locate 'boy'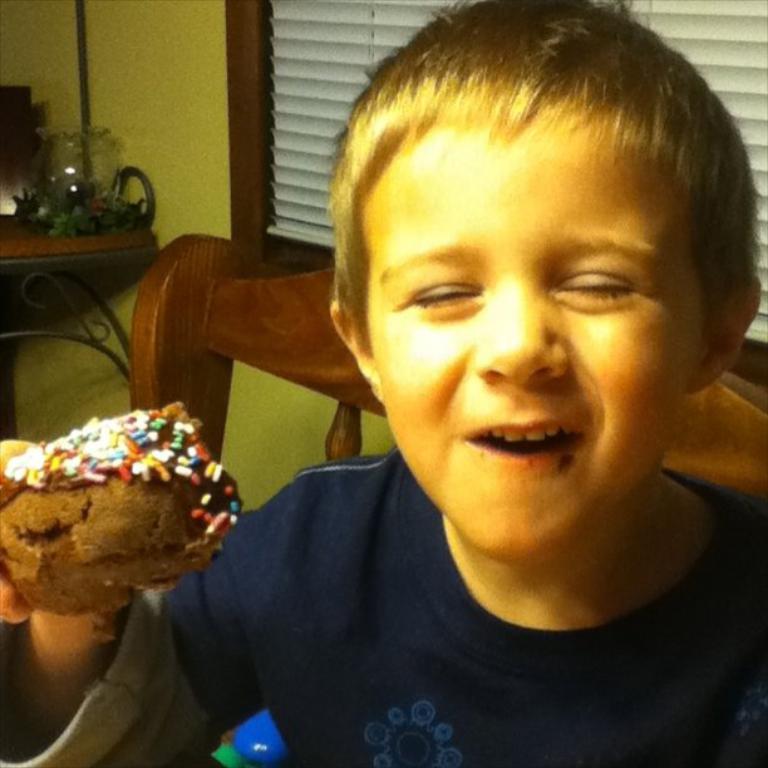
select_region(0, 0, 767, 767)
